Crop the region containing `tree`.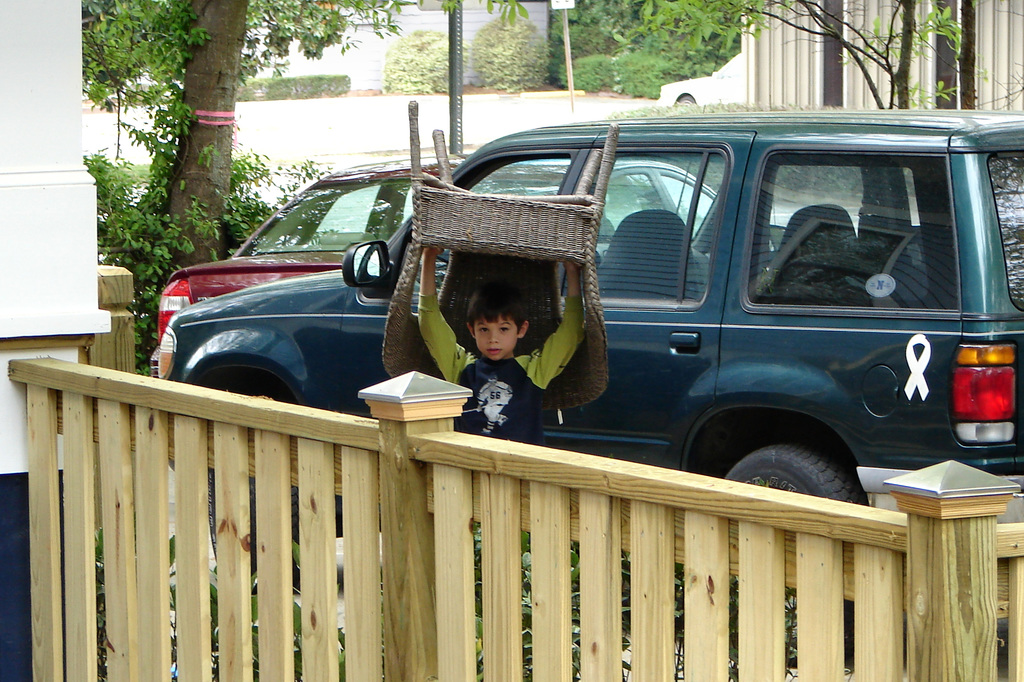
Crop region: <region>608, 0, 974, 110</region>.
